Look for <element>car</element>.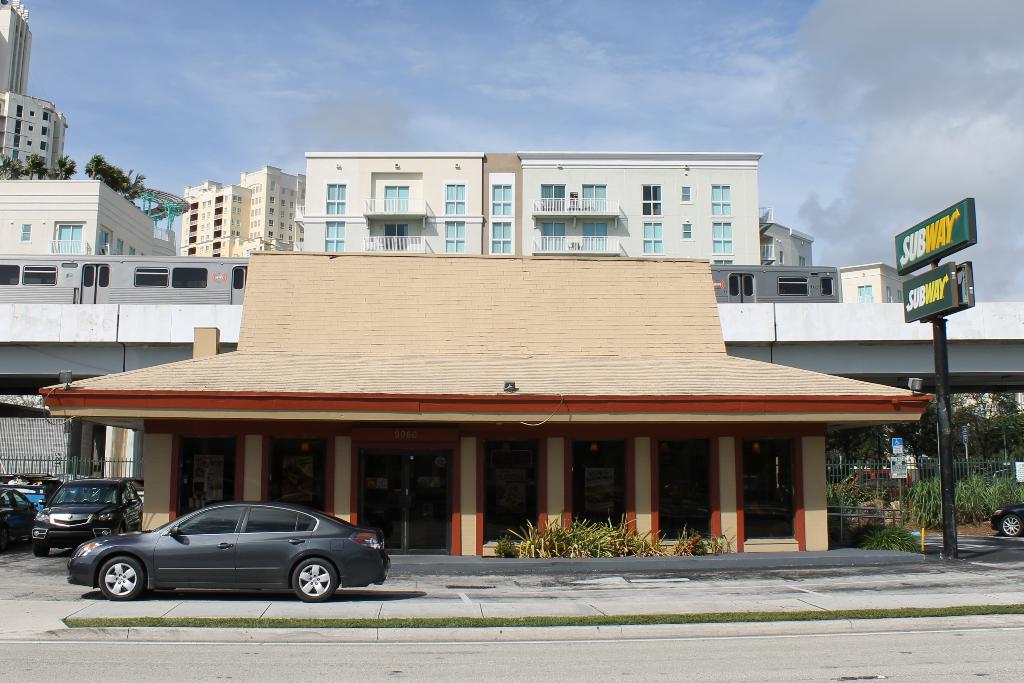
Found: locate(0, 487, 37, 552).
